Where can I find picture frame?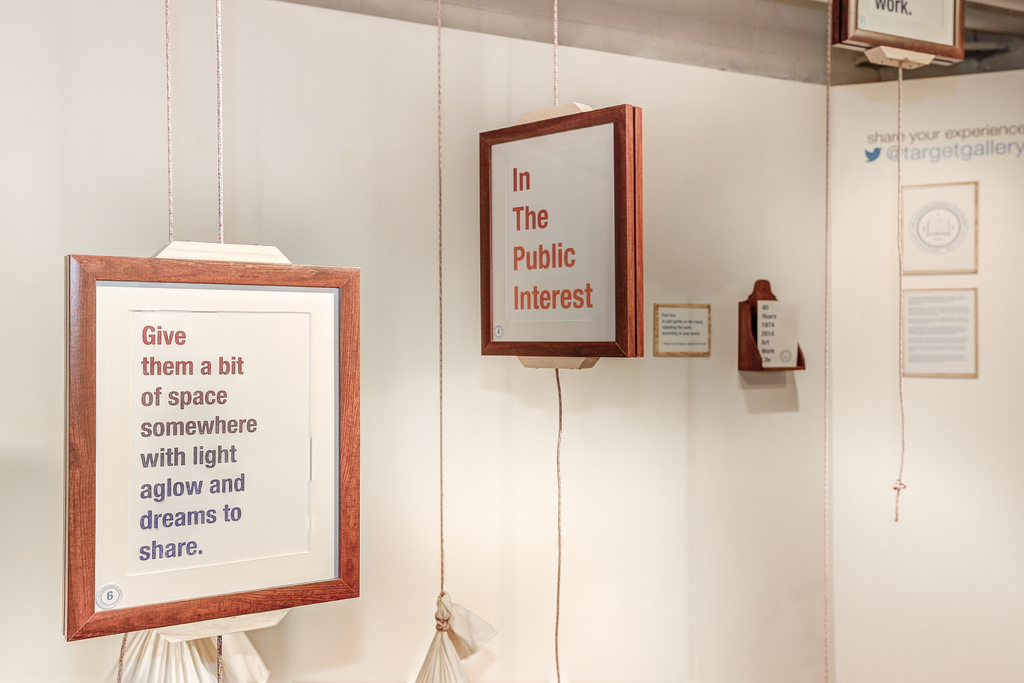
You can find it at {"left": 62, "top": 229, "right": 367, "bottom": 655}.
